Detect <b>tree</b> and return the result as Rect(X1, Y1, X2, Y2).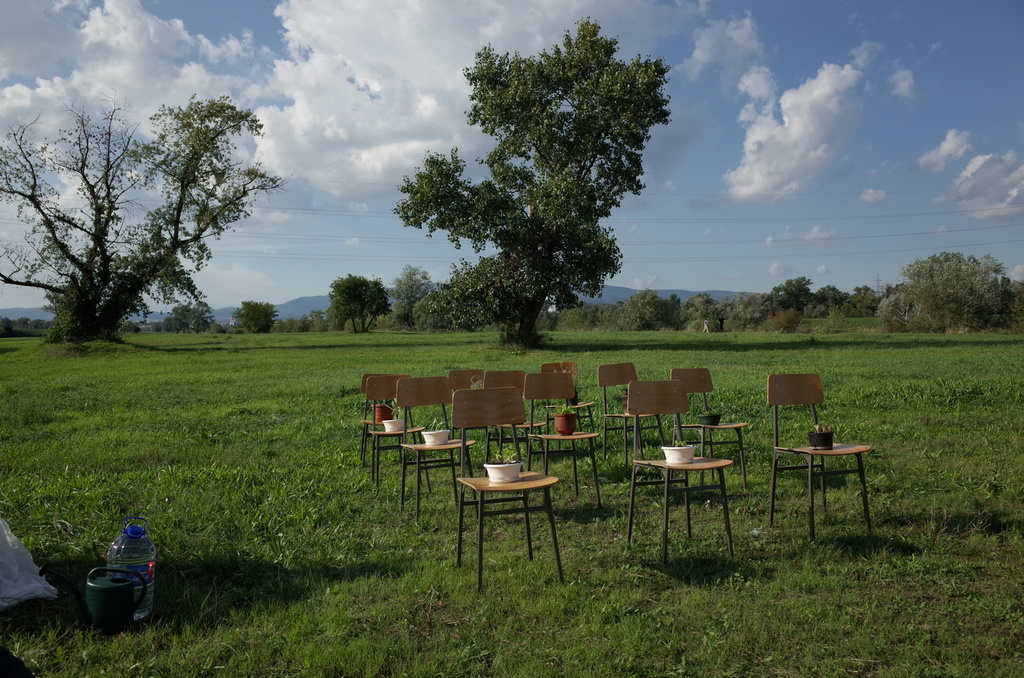
Rect(325, 271, 396, 340).
